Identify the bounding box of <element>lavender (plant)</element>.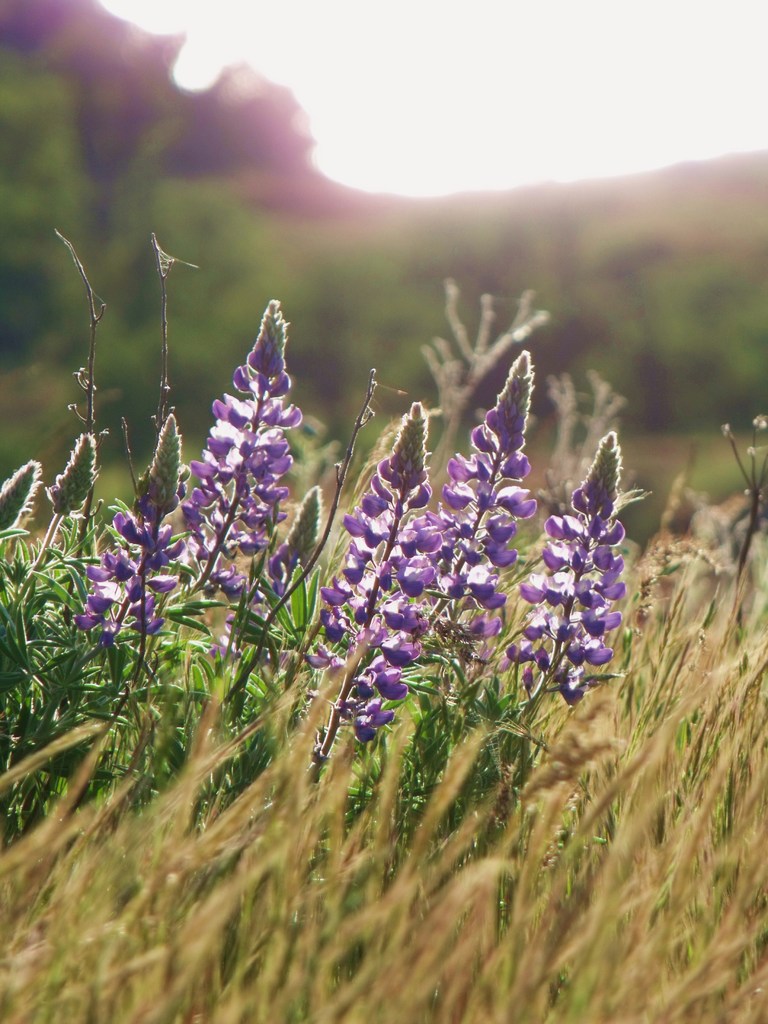
<region>317, 405, 429, 758</region>.
